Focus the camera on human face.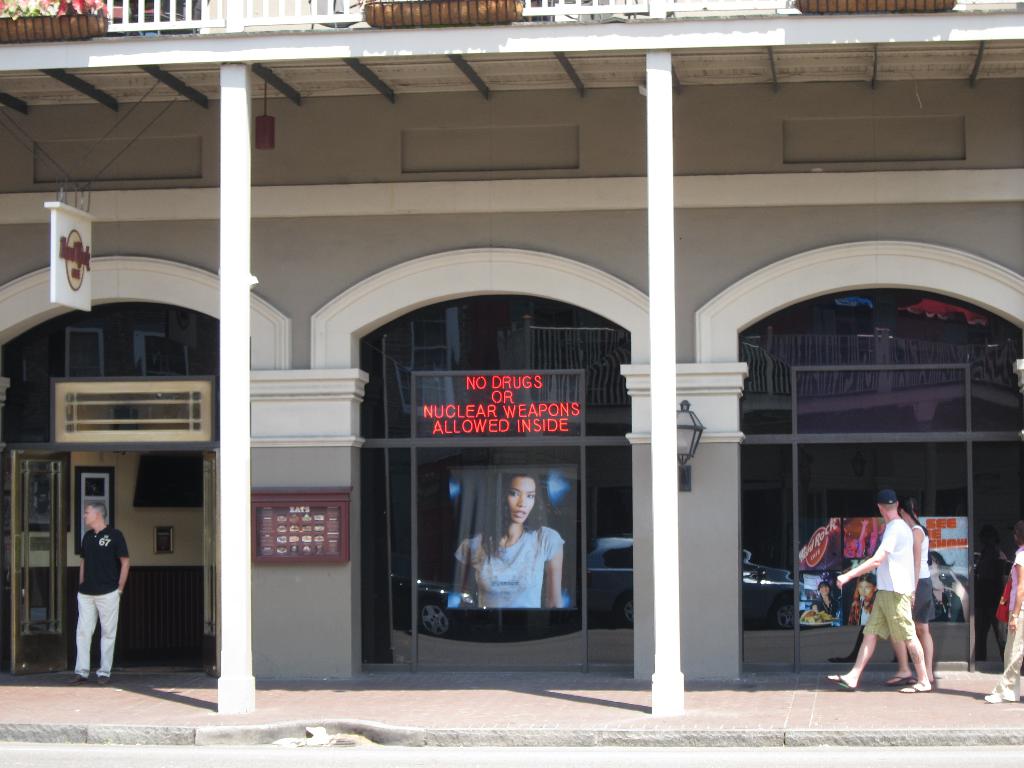
Focus region: pyautogui.locateOnScreen(812, 573, 832, 593).
